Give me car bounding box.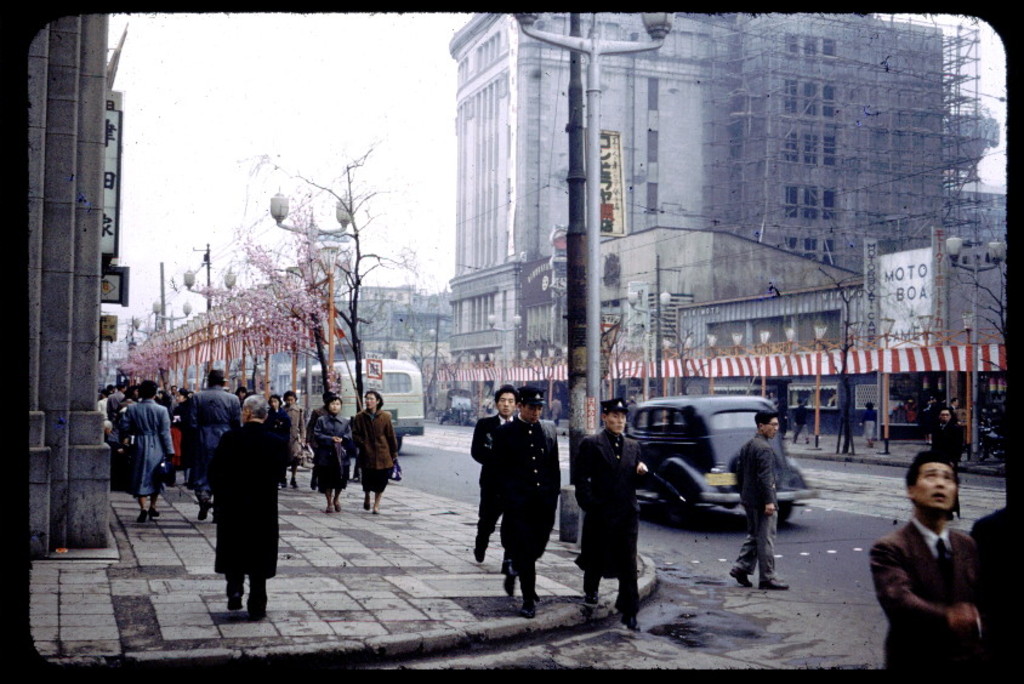
621, 395, 823, 523.
